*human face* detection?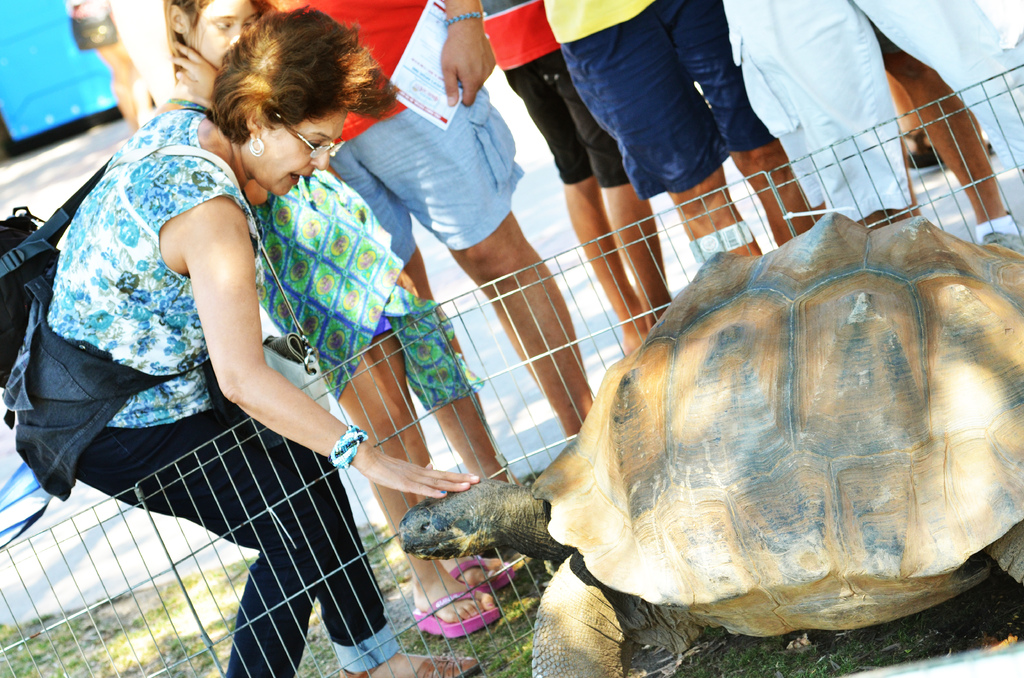
locate(190, 0, 259, 72)
